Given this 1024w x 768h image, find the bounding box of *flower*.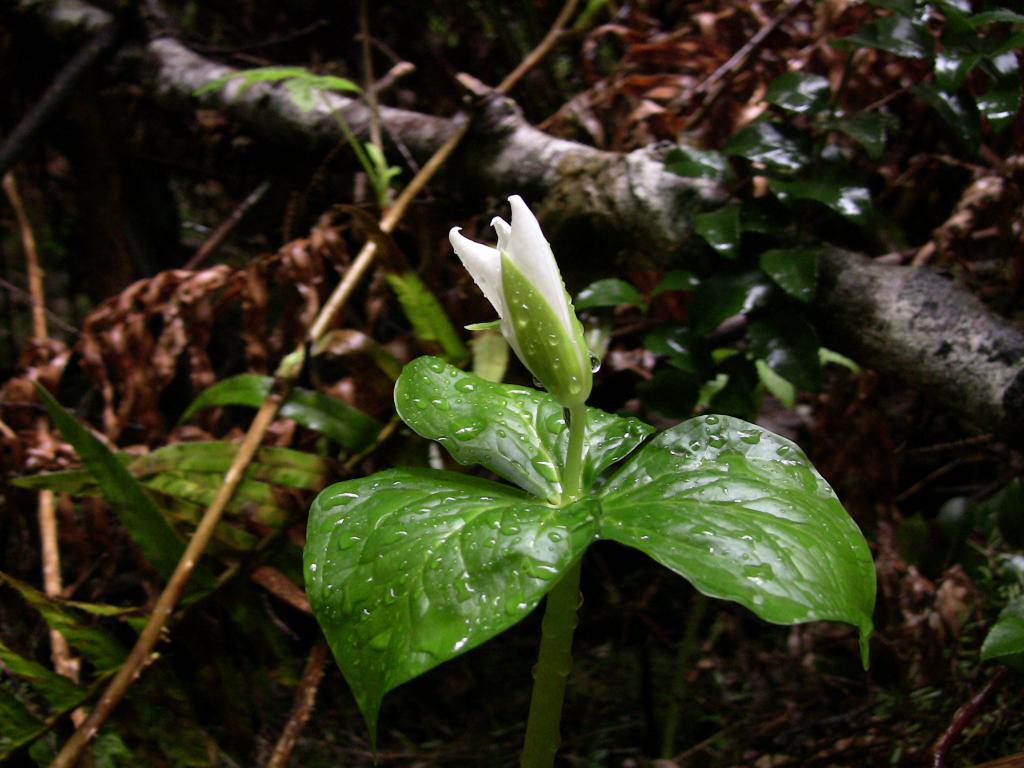
region(460, 213, 603, 408).
